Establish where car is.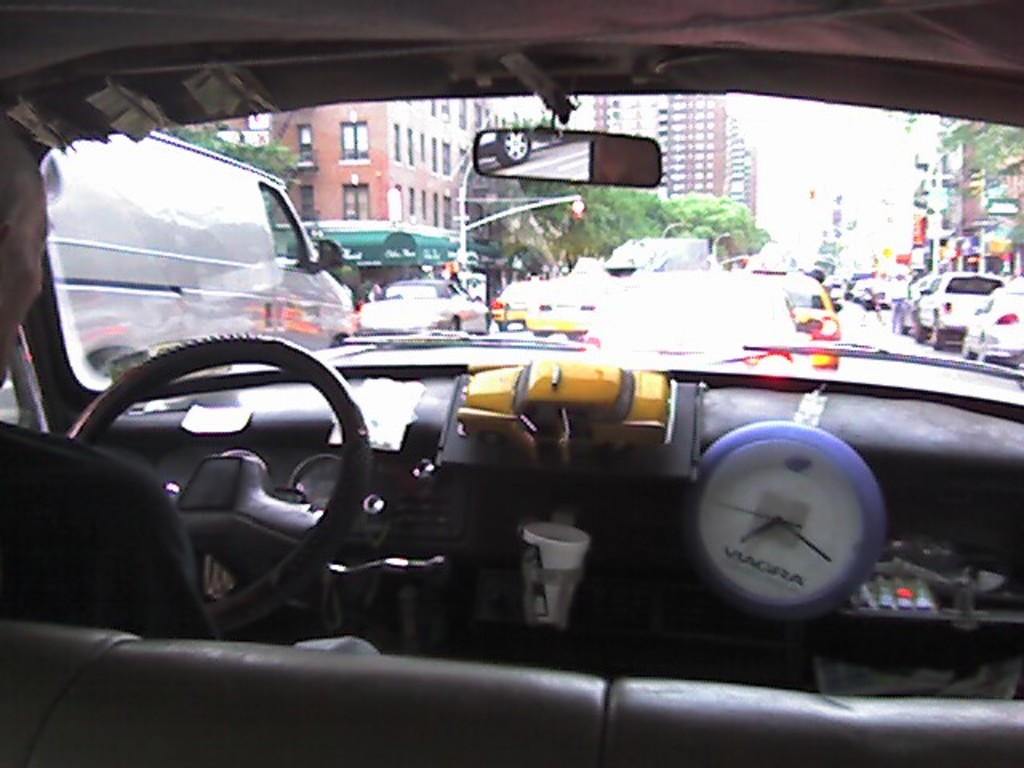
Established at <bbox>906, 267, 1010, 352</bbox>.
